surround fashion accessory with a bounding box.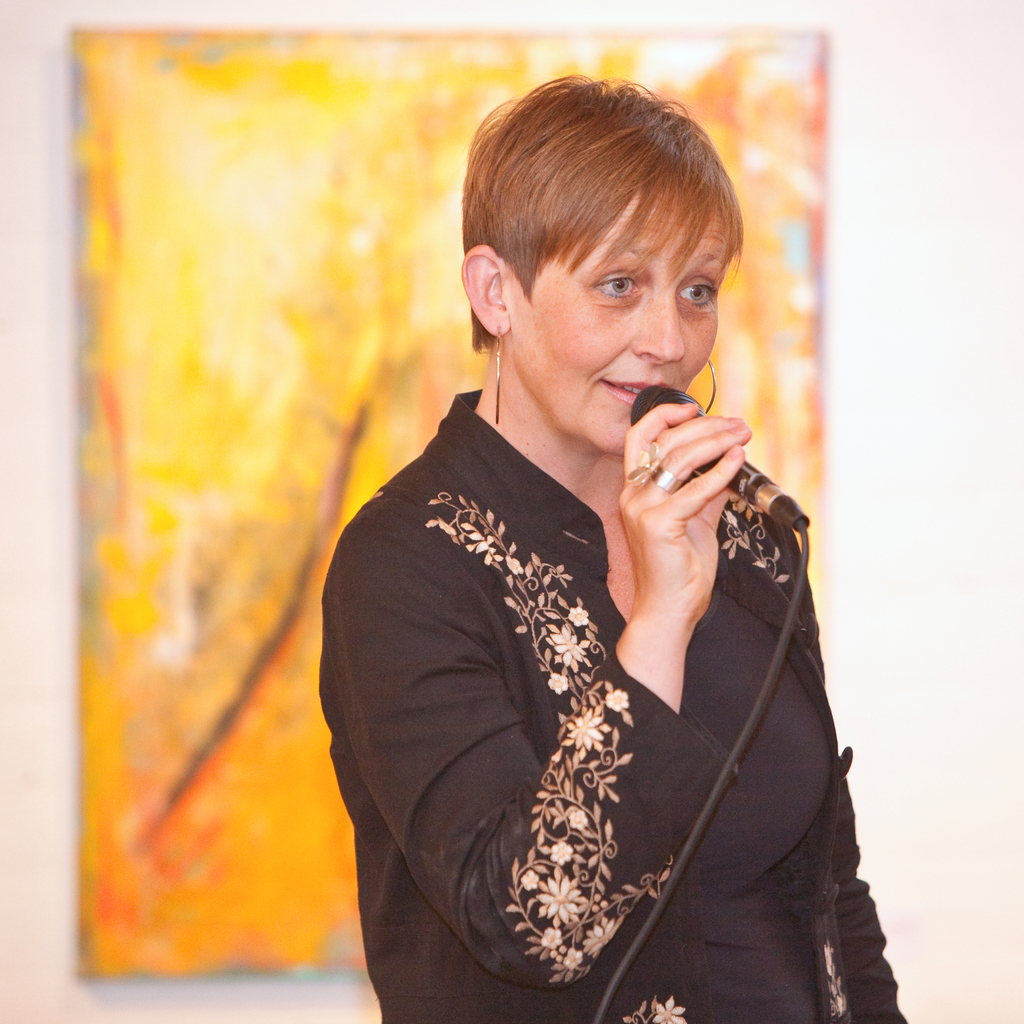
bbox(491, 321, 508, 423).
